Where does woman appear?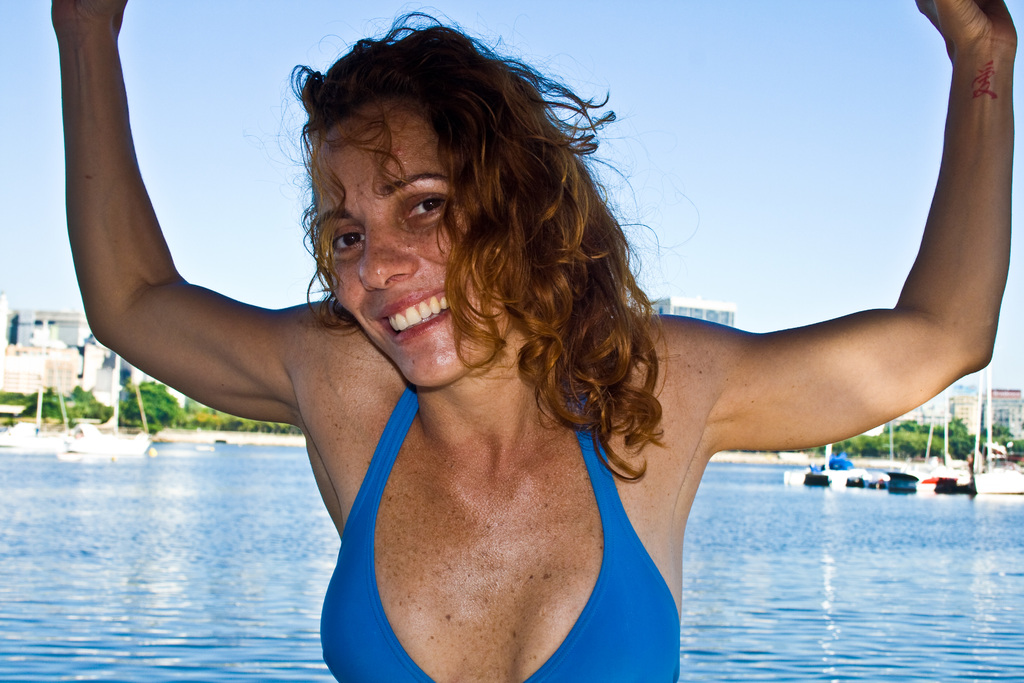
Appears at {"left": 49, "top": 0, "right": 1019, "bottom": 682}.
